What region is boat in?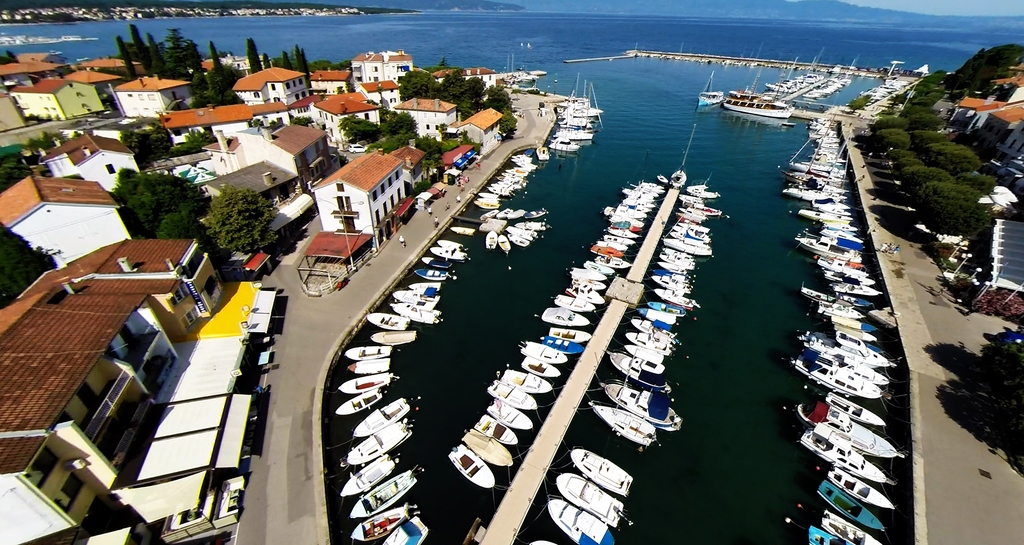
<region>696, 70, 725, 106</region>.
